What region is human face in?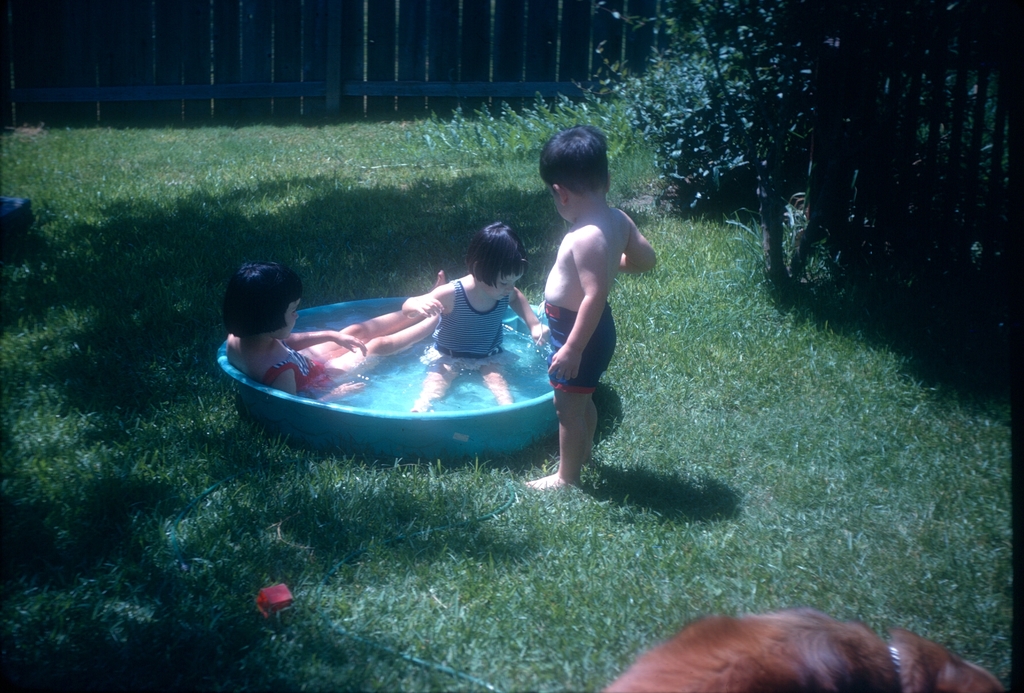
l=488, t=268, r=525, b=300.
